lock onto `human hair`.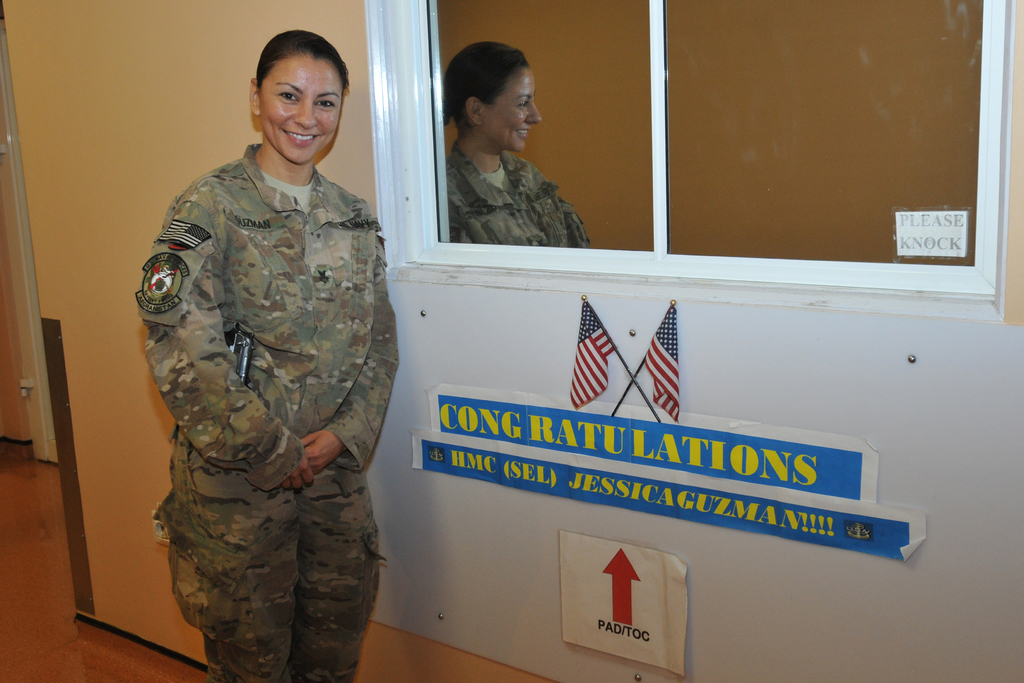
Locked: x1=447 y1=42 x2=539 y2=143.
